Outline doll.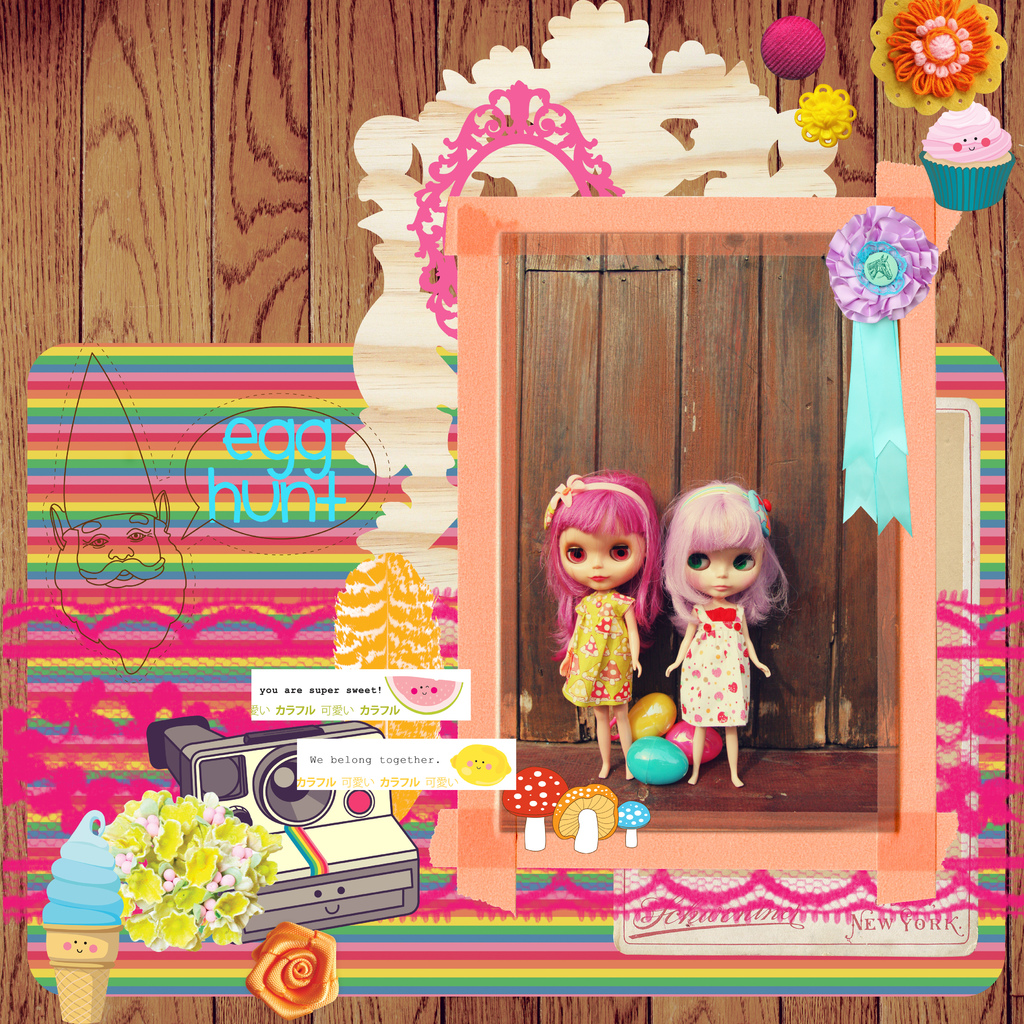
Outline: <region>655, 482, 799, 781</region>.
